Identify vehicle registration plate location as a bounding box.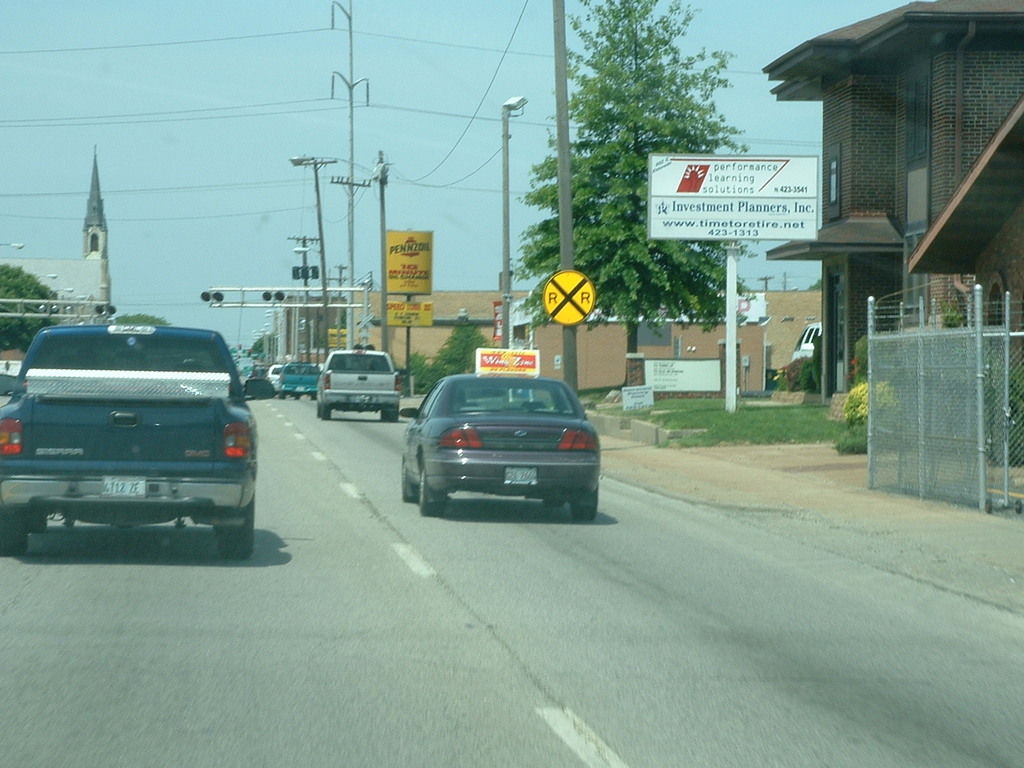
(504, 466, 538, 484).
